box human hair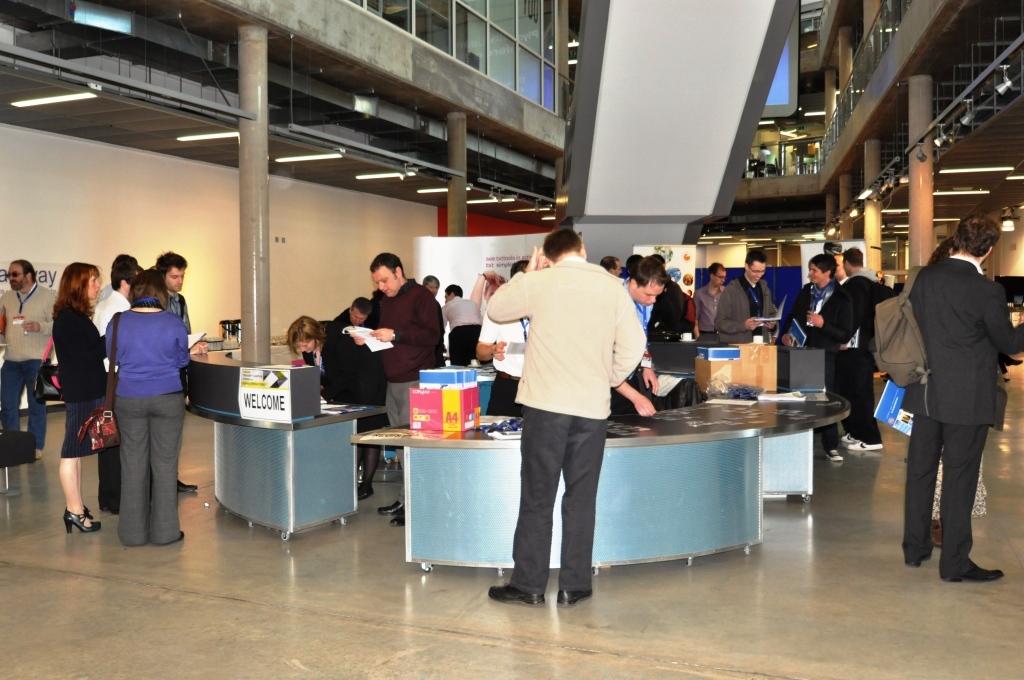
crop(601, 254, 615, 268)
